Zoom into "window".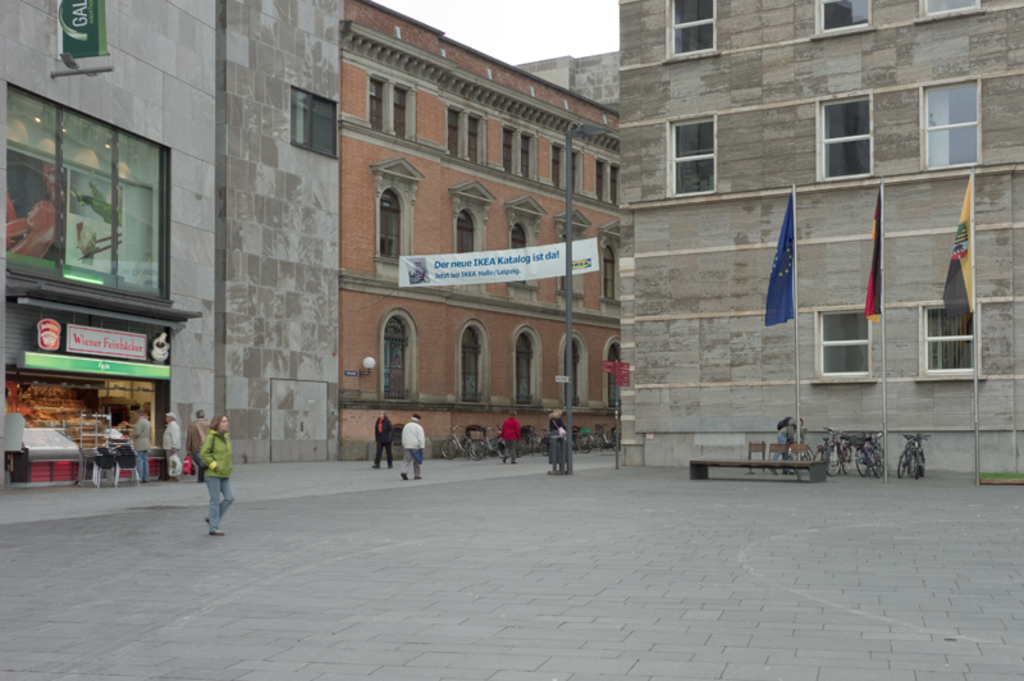
Zoom target: box=[923, 308, 974, 369].
